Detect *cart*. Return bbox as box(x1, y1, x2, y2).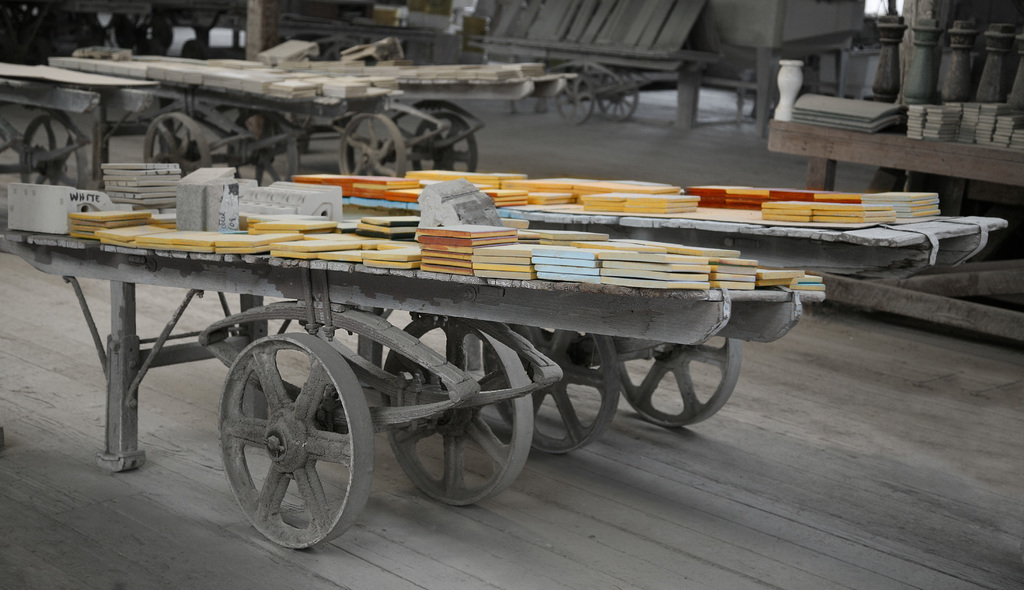
box(99, 81, 405, 187).
